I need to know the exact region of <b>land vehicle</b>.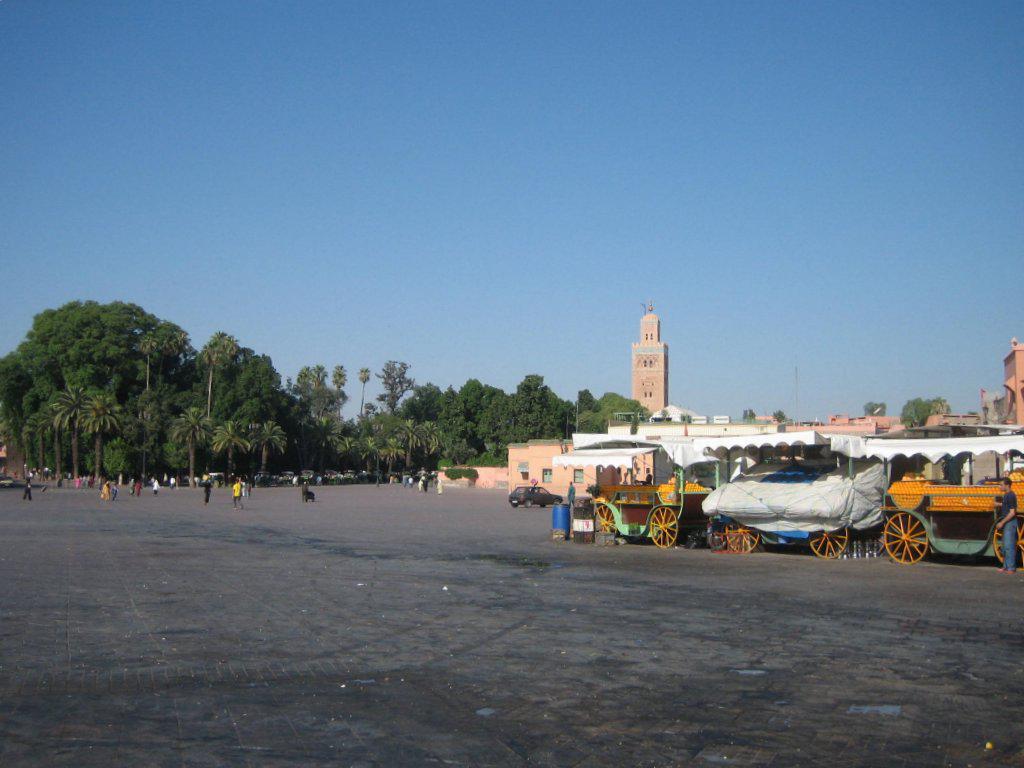
Region: [left=862, top=437, right=1023, bottom=566].
